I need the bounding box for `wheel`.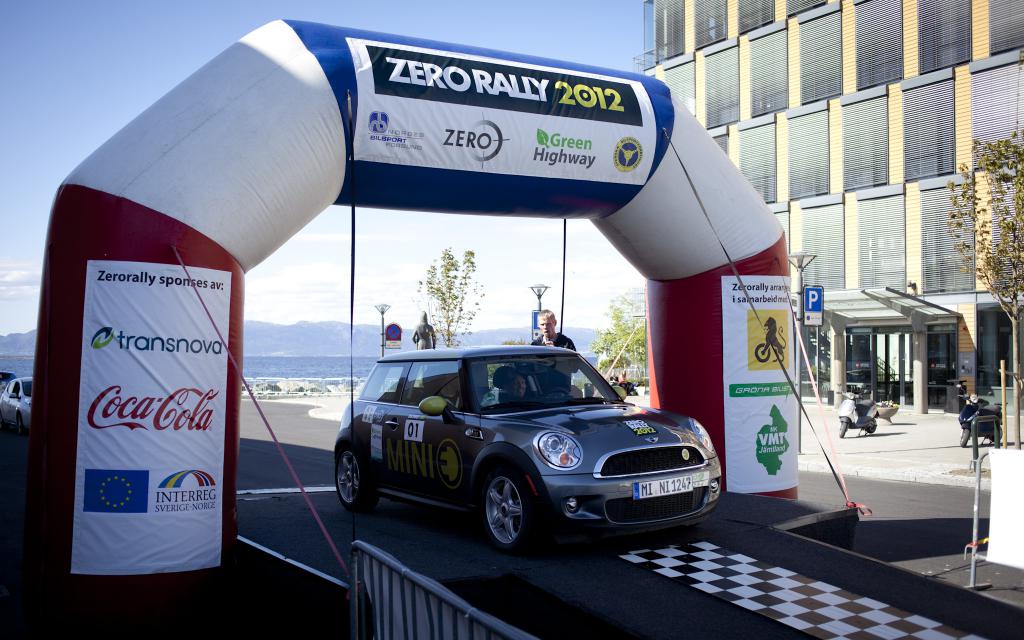
Here it is: bbox=(474, 463, 541, 556).
